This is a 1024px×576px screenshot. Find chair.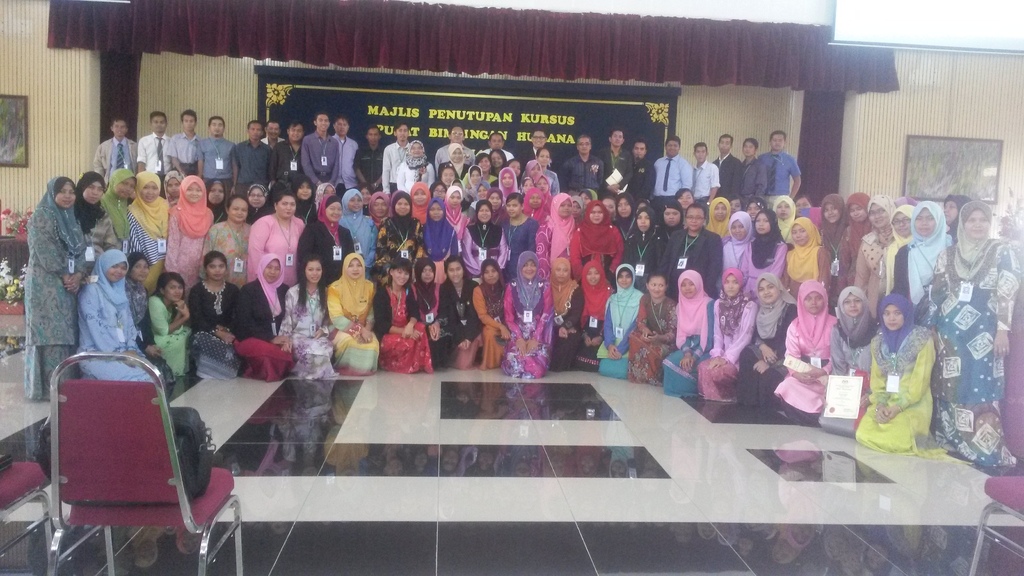
Bounding box: region(30, 330, 207, 571).
